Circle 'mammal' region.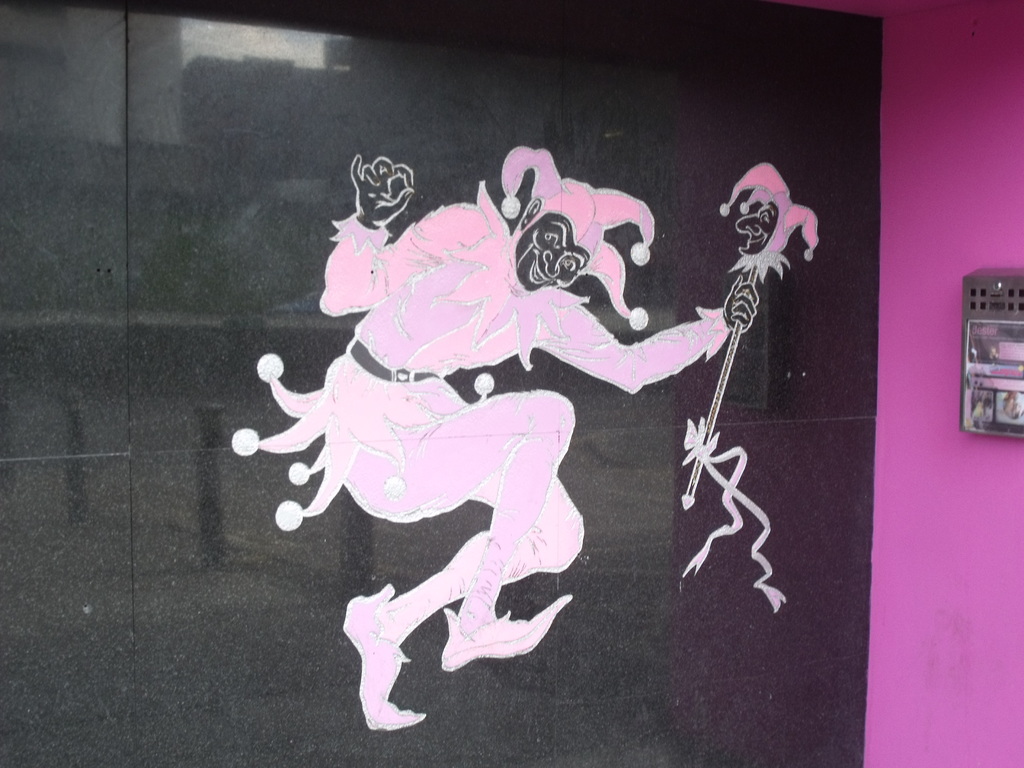
Region: [255, 92, 801, 726].
